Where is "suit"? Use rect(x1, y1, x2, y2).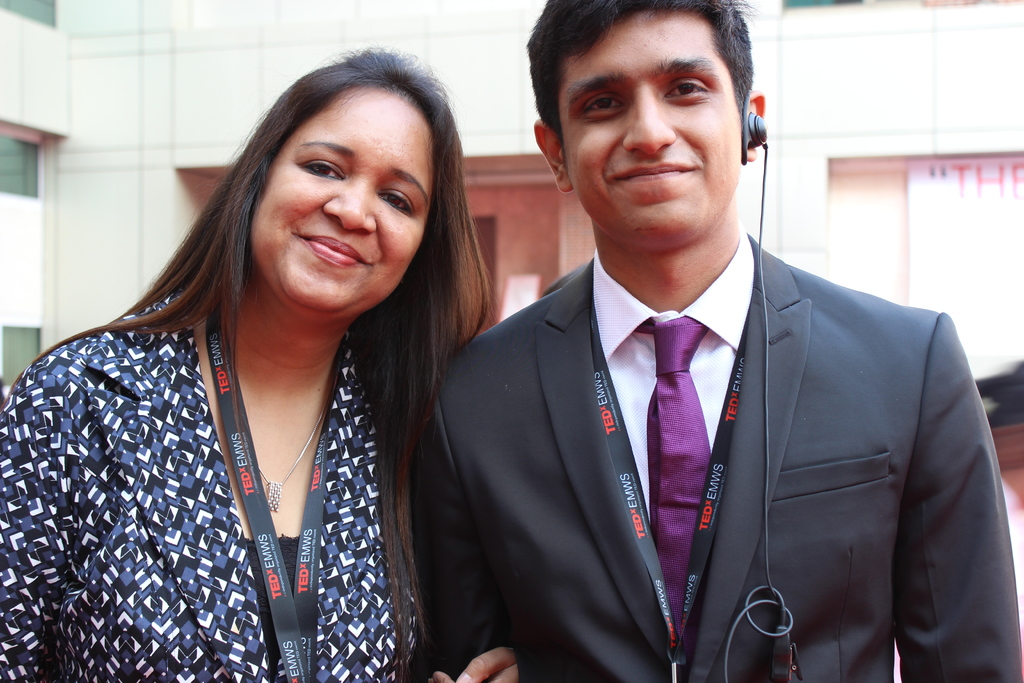
rect(0, 292, 429, 682).
